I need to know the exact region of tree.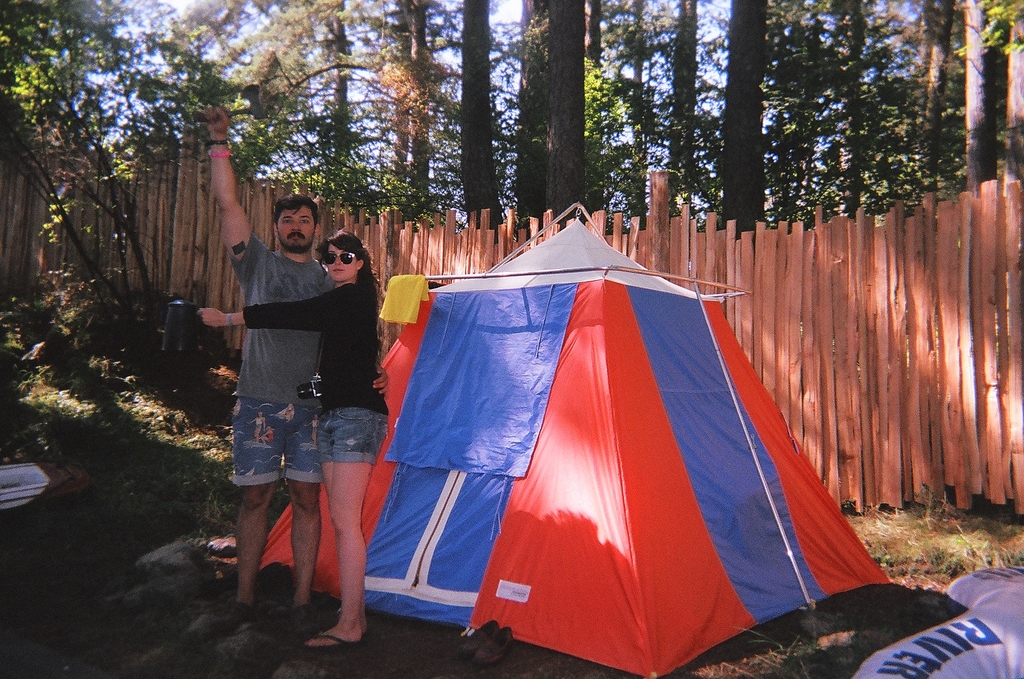
Region: {"left": 450, "top": 0, "right": 501, "bottom": 208}.
